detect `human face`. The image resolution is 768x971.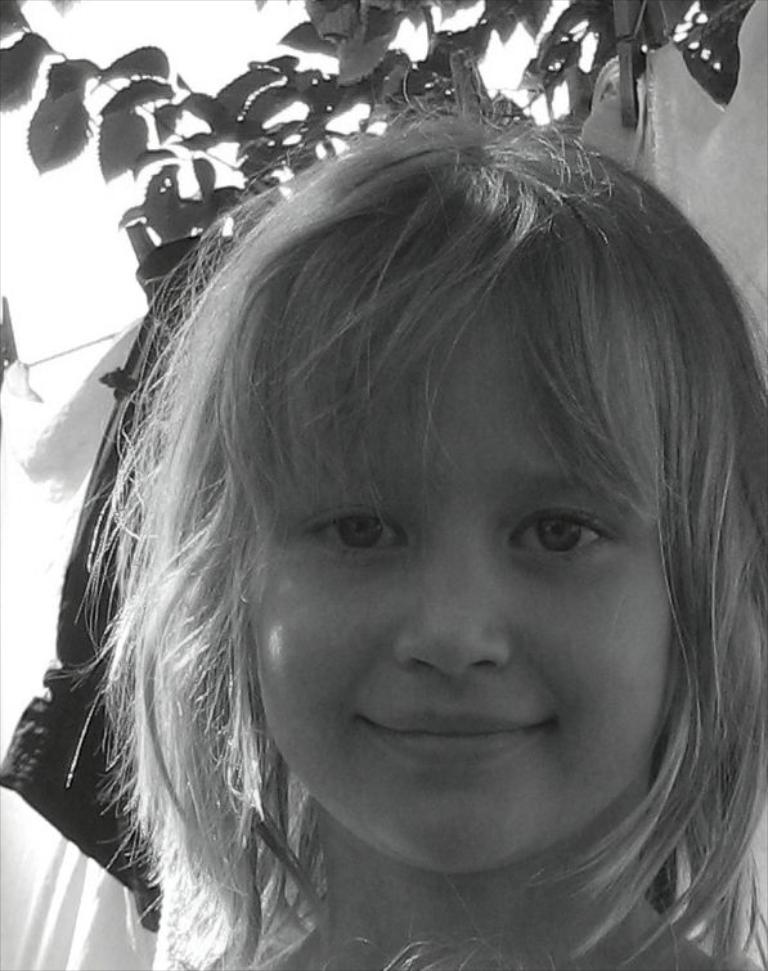
(237, 305, 673, 873).
